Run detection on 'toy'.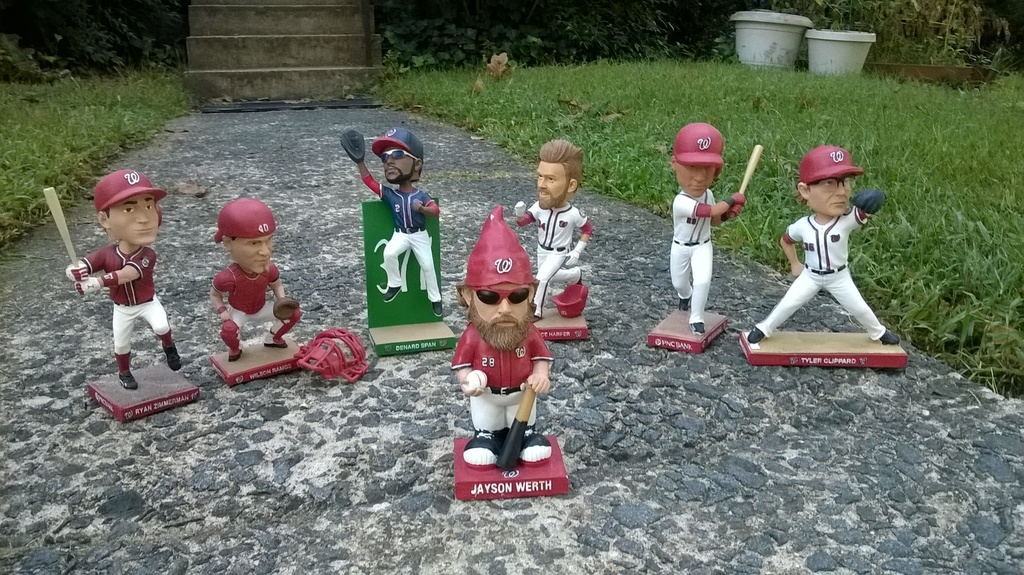
Result: select_region(340, 129, 458, 357).
